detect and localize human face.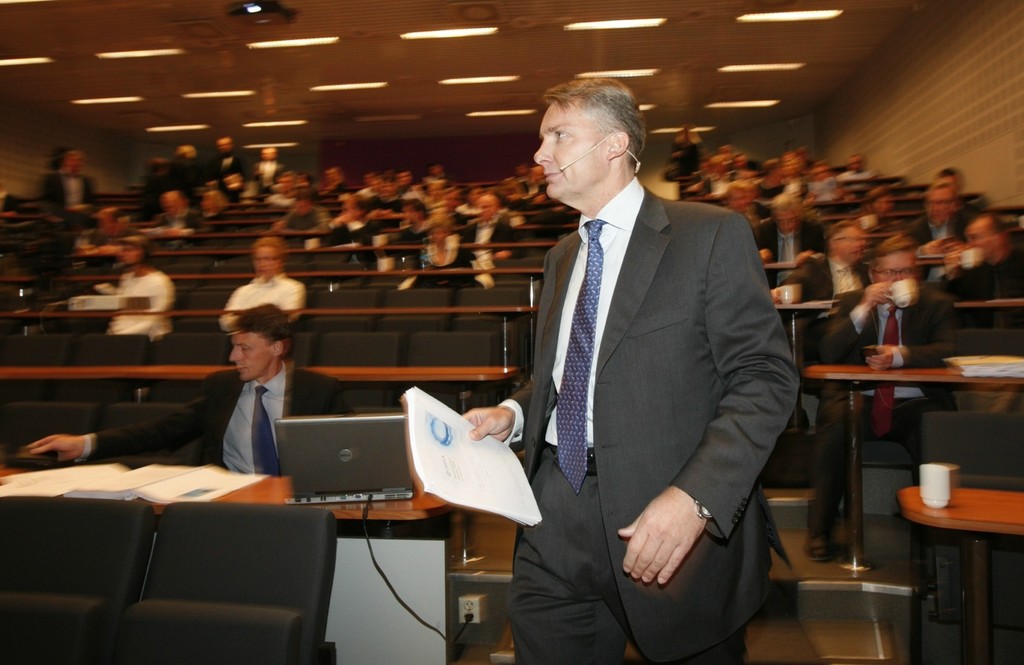
Localized at BBox(399, 204, 420, 218).
